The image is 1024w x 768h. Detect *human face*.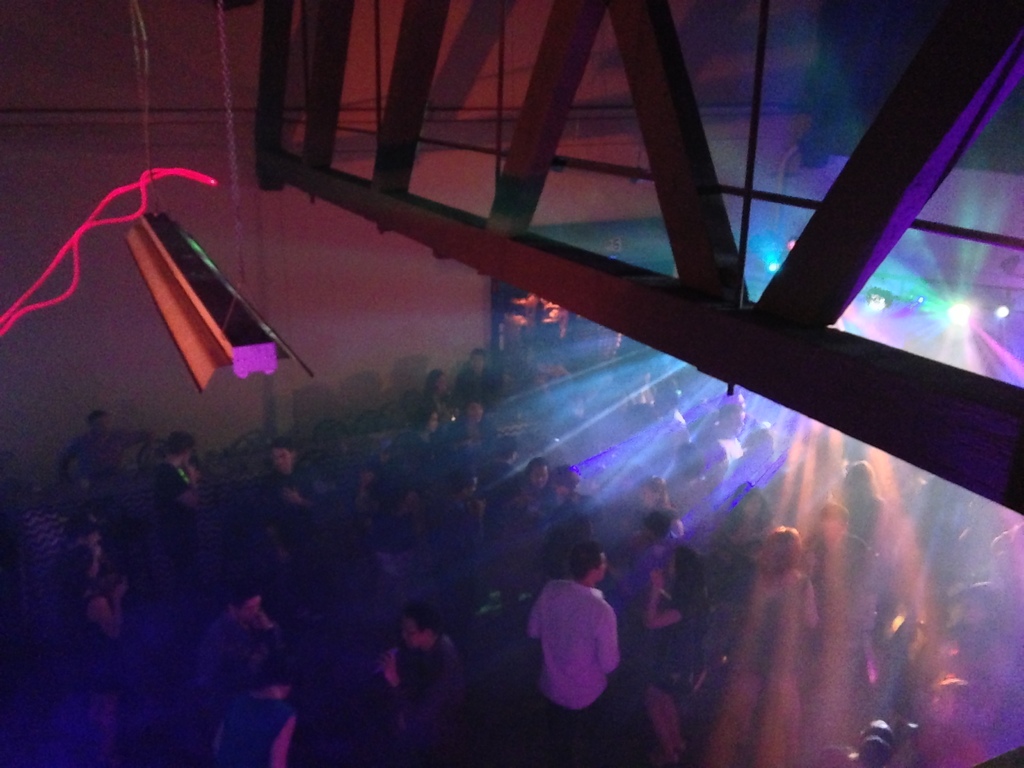
Detection: 745/495/762/522.
